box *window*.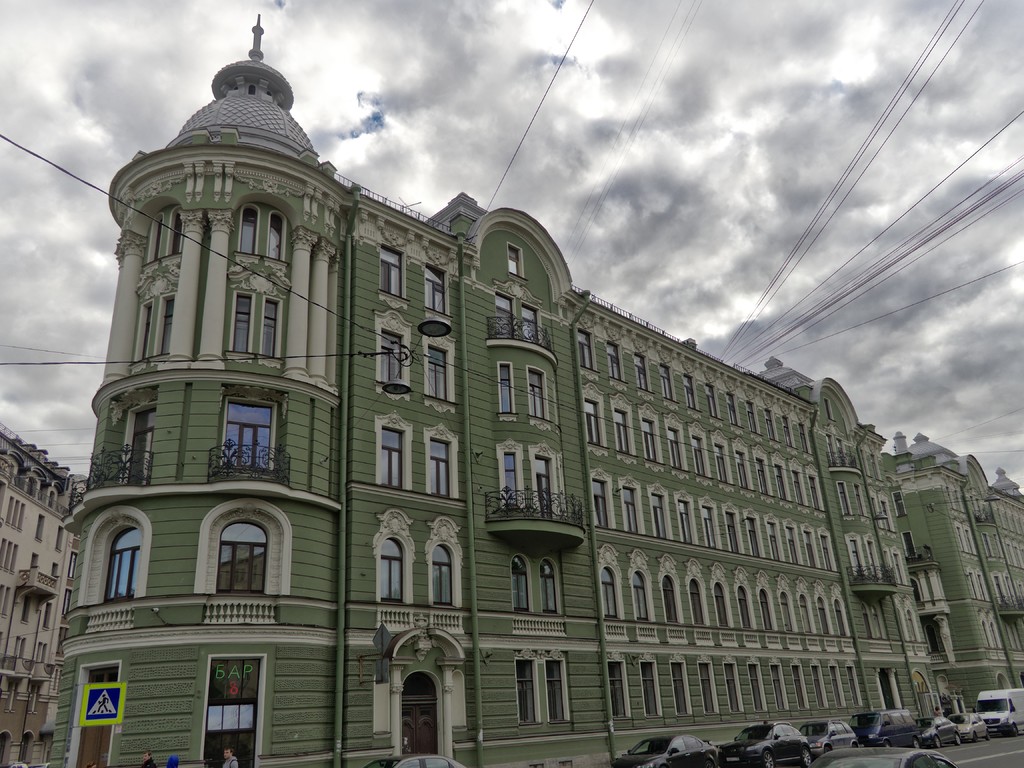
pyautogui.locateOnScreen(33, 511, 44, 545).
